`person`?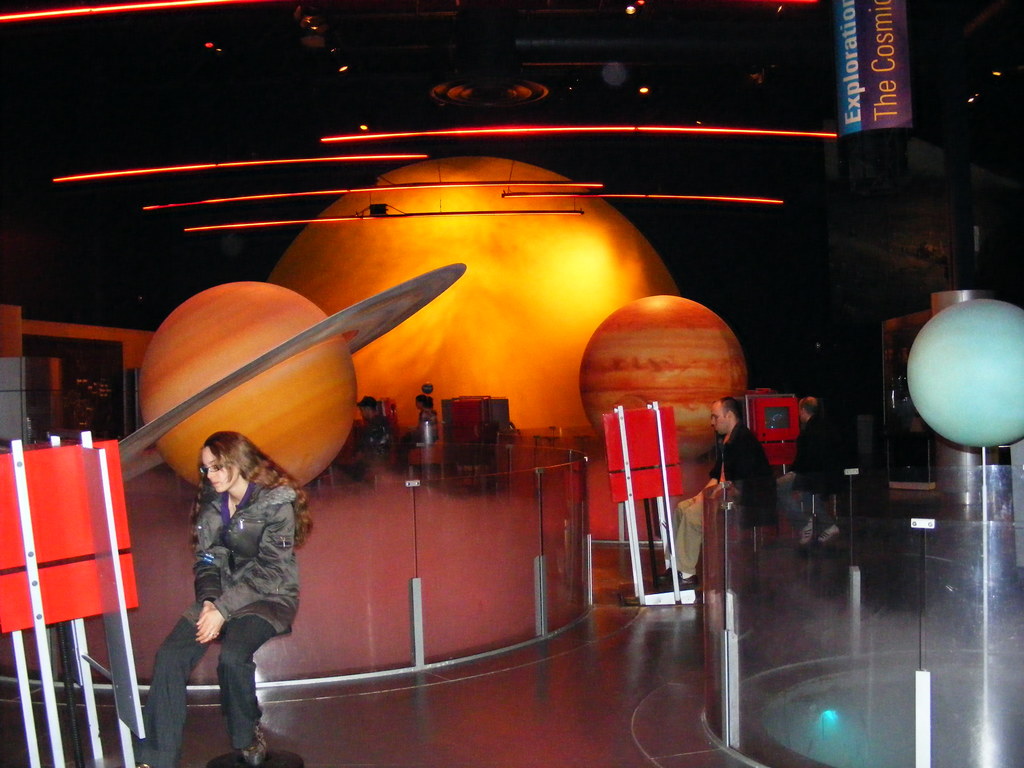
<bbox>659, 393, 781, 591</bbox>
